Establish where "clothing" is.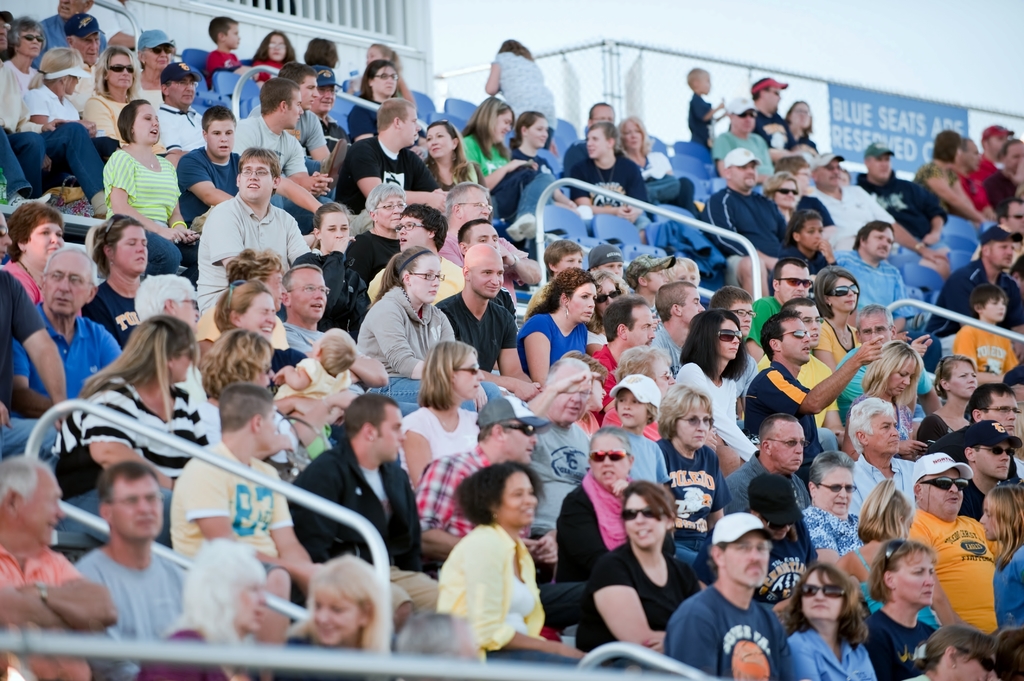
Established at {"left": 254, "top": 58, "right": 287, "bottom": 84}.
